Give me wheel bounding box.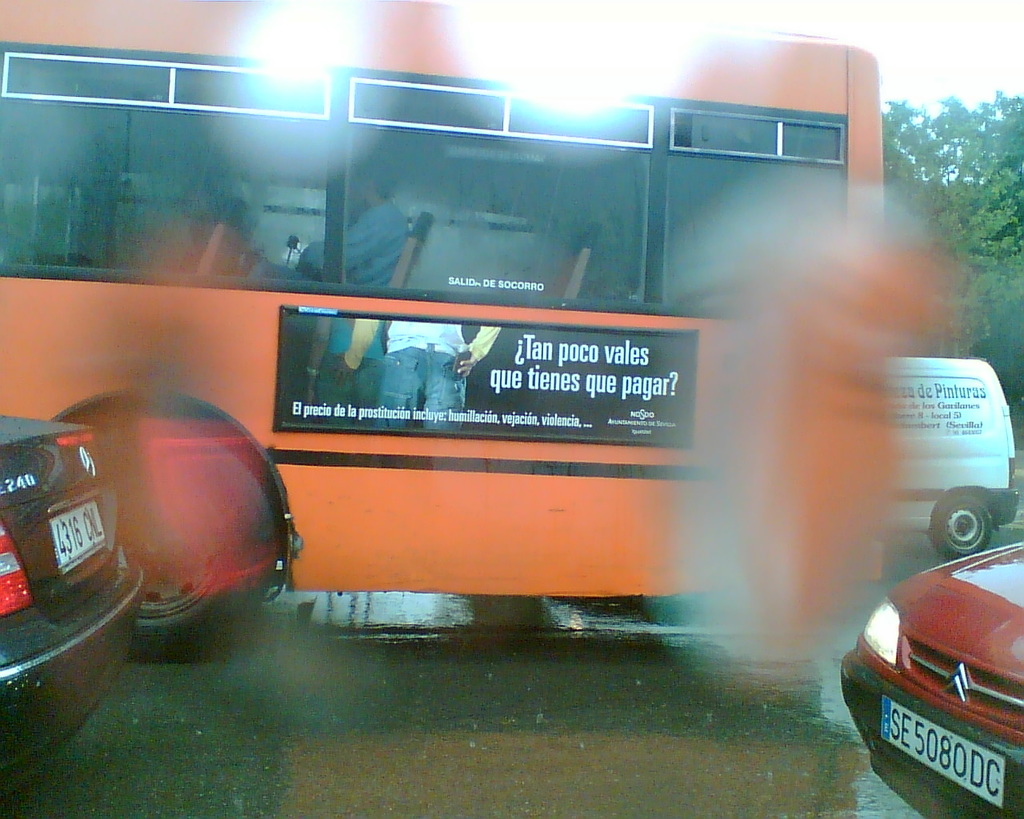
locate(98, 423, 238, 672).
